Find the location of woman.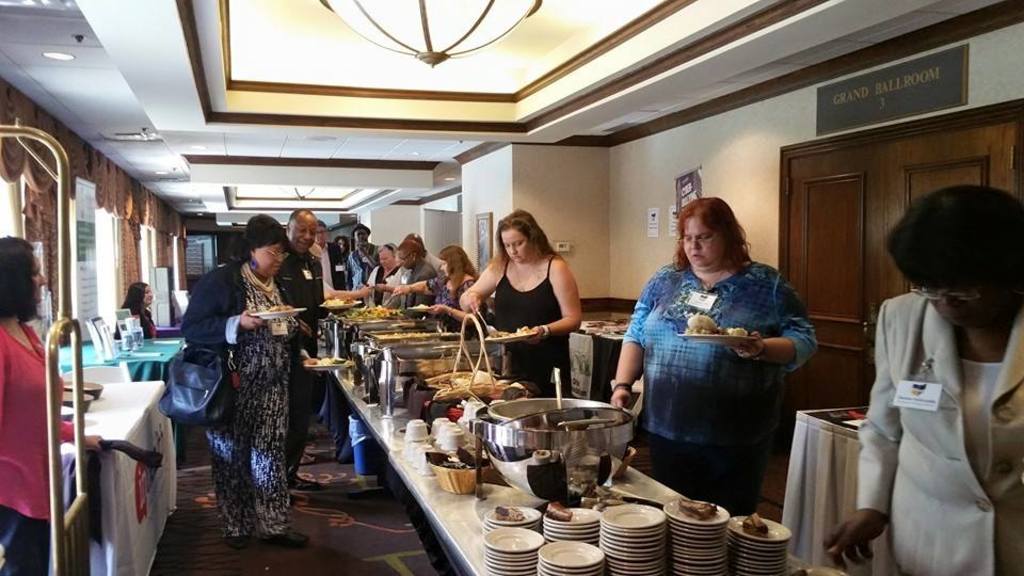
Location: Rect(457, 205, 581, 401).
